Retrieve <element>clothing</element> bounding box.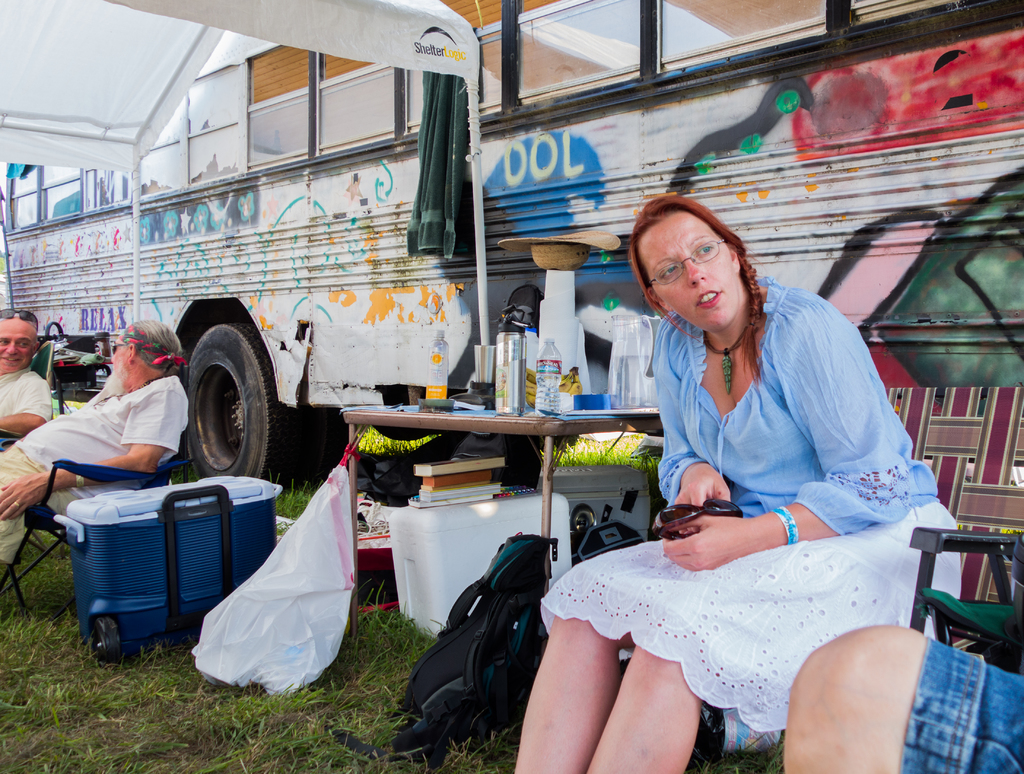
Bounding box: bbox=(899, 637, 1023, 773).
